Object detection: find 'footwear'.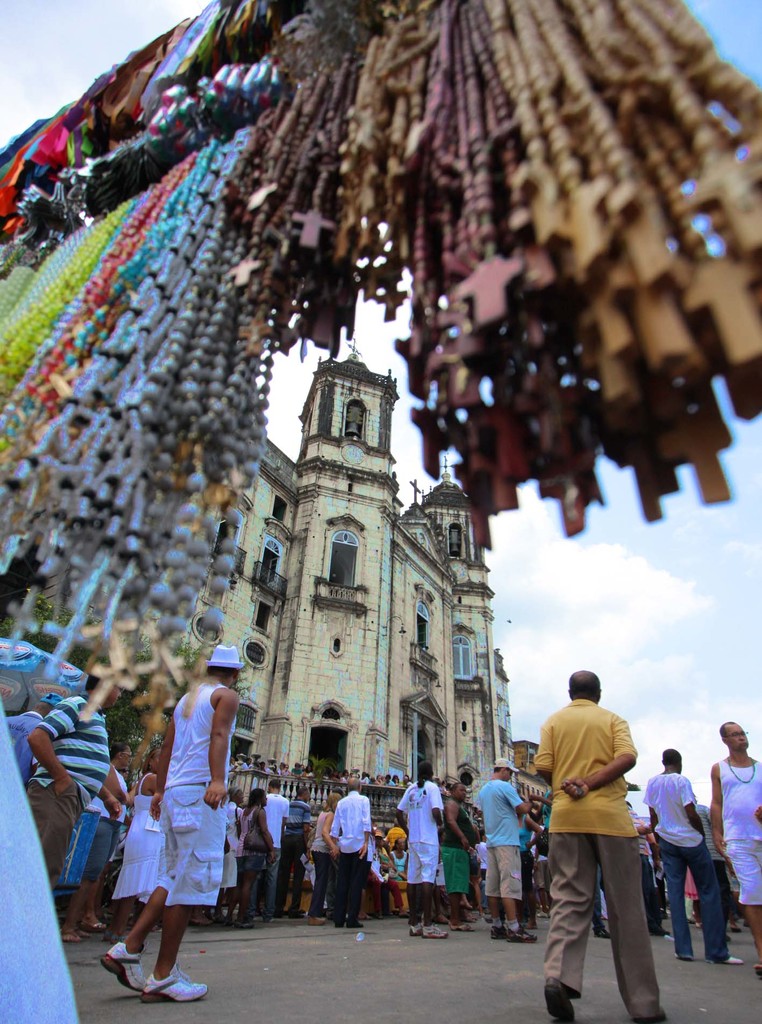
(541, 973, 571, 1023).
